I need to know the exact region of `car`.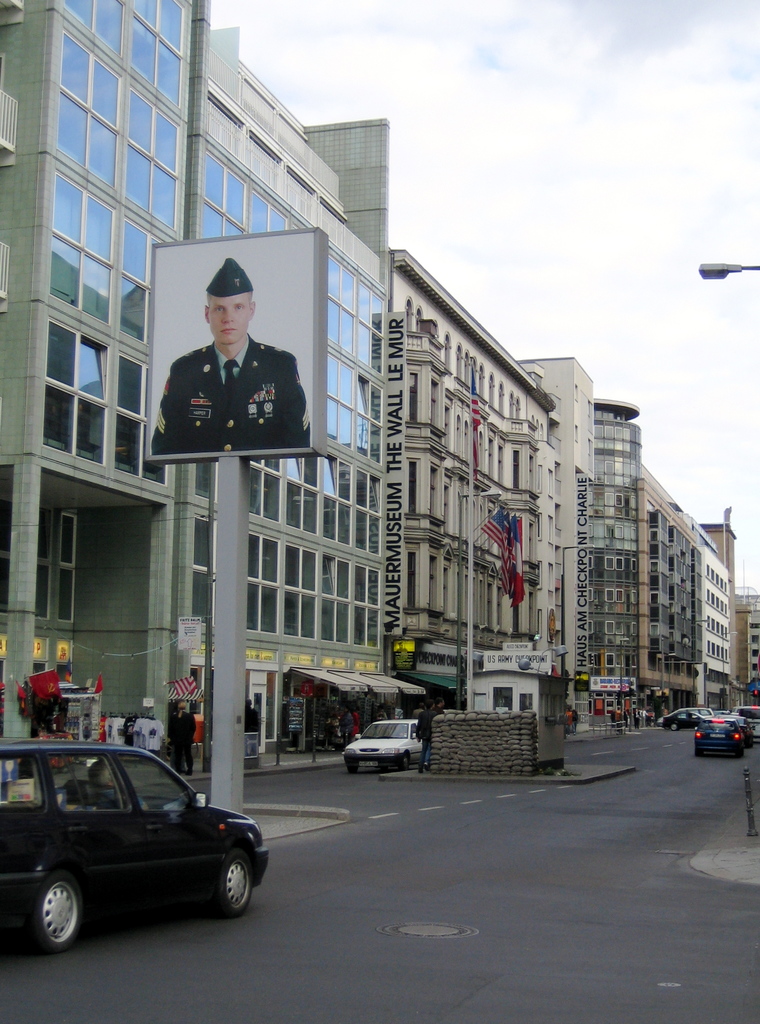
Region: {"left": 661, "top": 705, "right": 716, "bottom": 732}.
